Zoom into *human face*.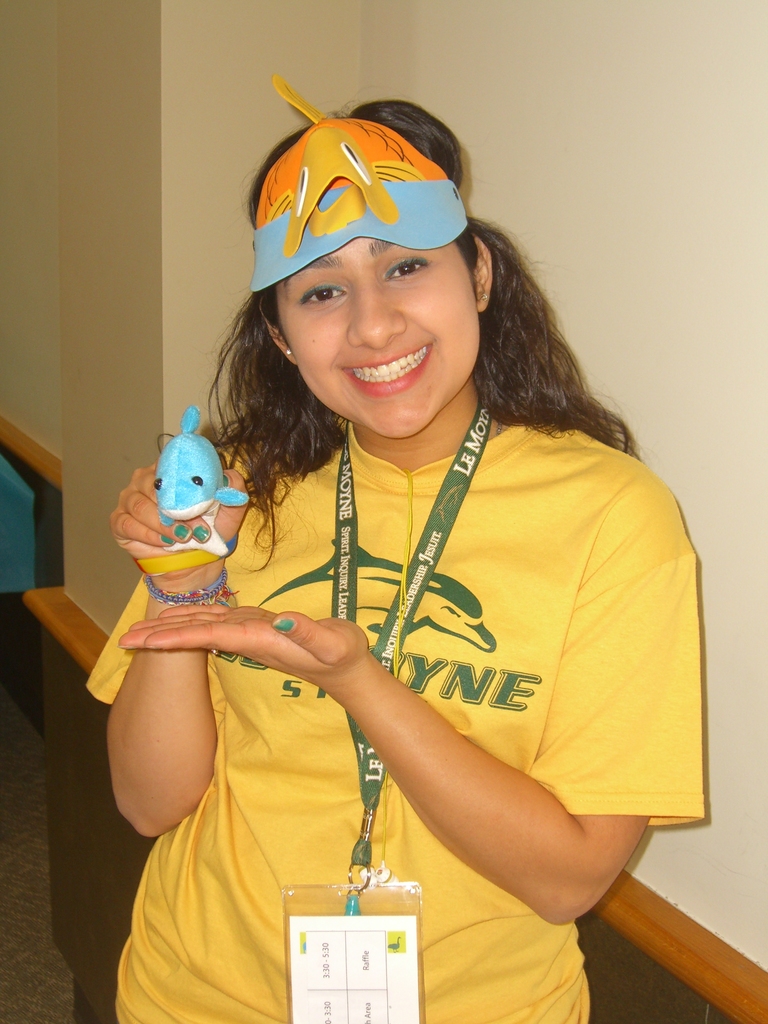
Zoom target: BBox(271, 237, 483, 440).
